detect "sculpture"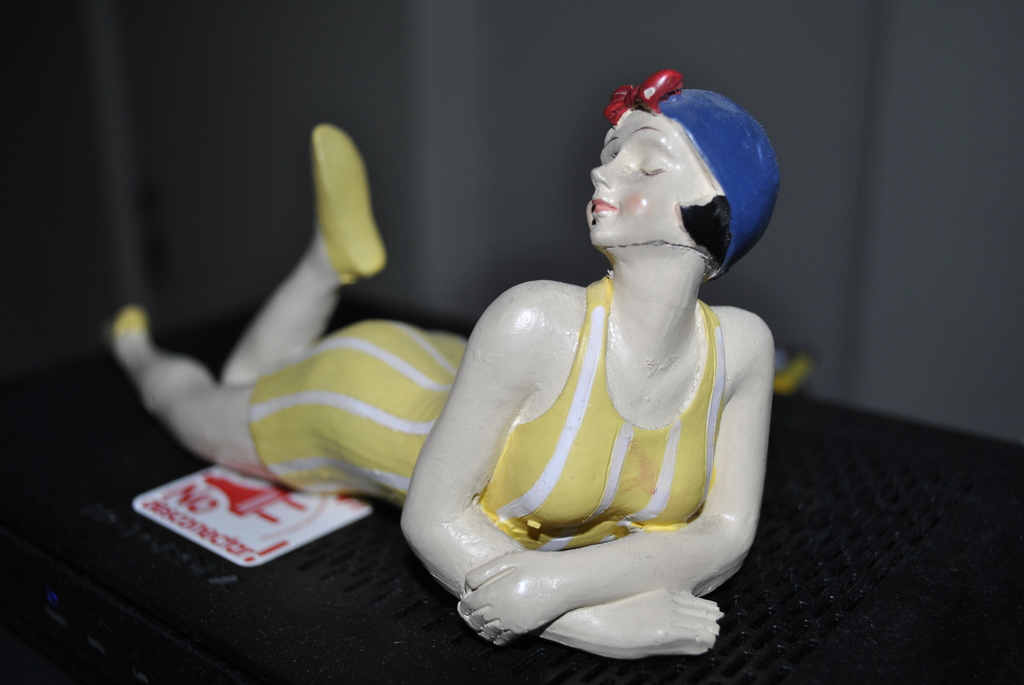
[99, 54, 806, 661]
